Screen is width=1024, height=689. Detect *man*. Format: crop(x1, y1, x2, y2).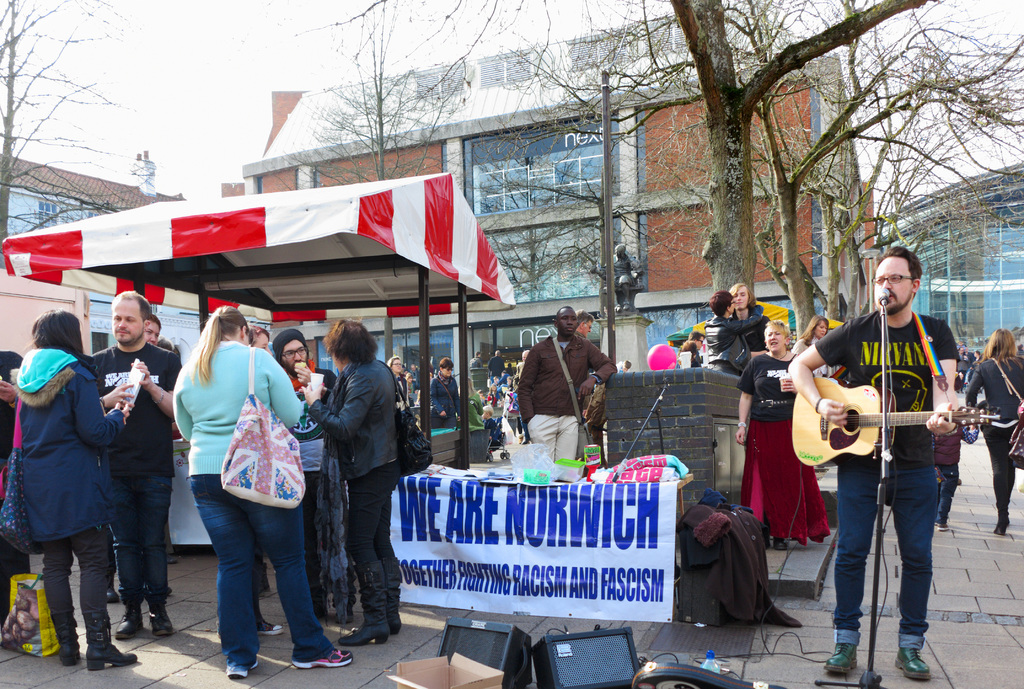
crop(470, 348, 480, 367).
